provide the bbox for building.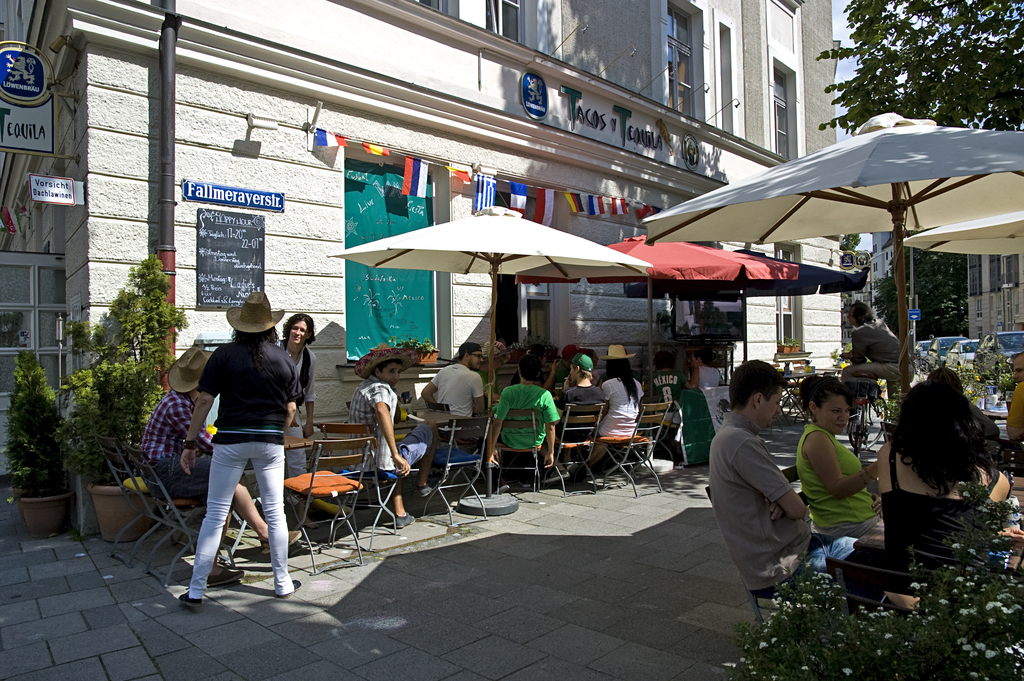
select_region(0, 0, 852, 493).
